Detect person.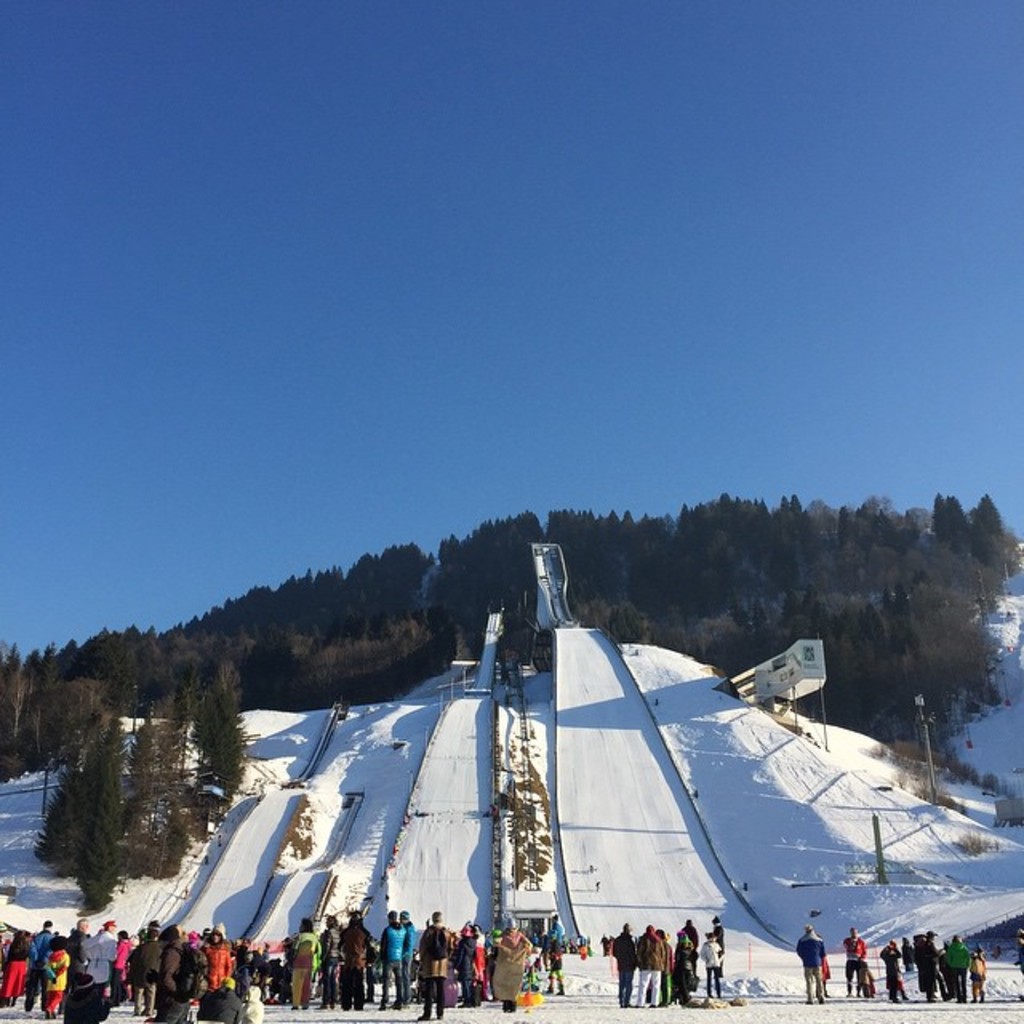
Detected at Rect(613, 925, 637, 1006).
